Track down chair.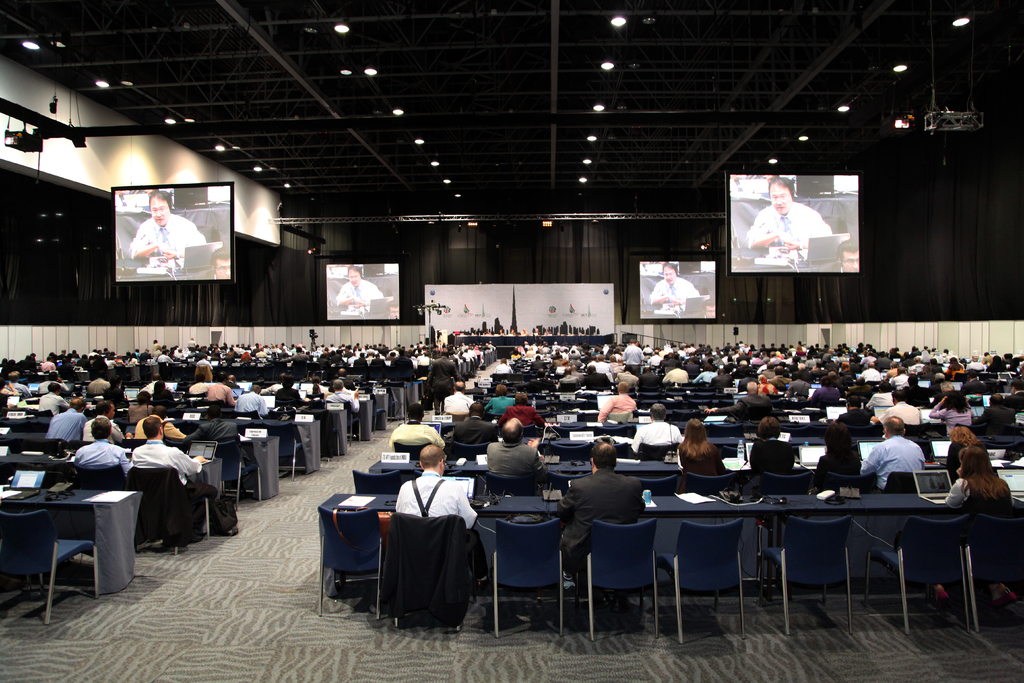
Tracked to (left=350, top=467, right=404, bottom=496).
